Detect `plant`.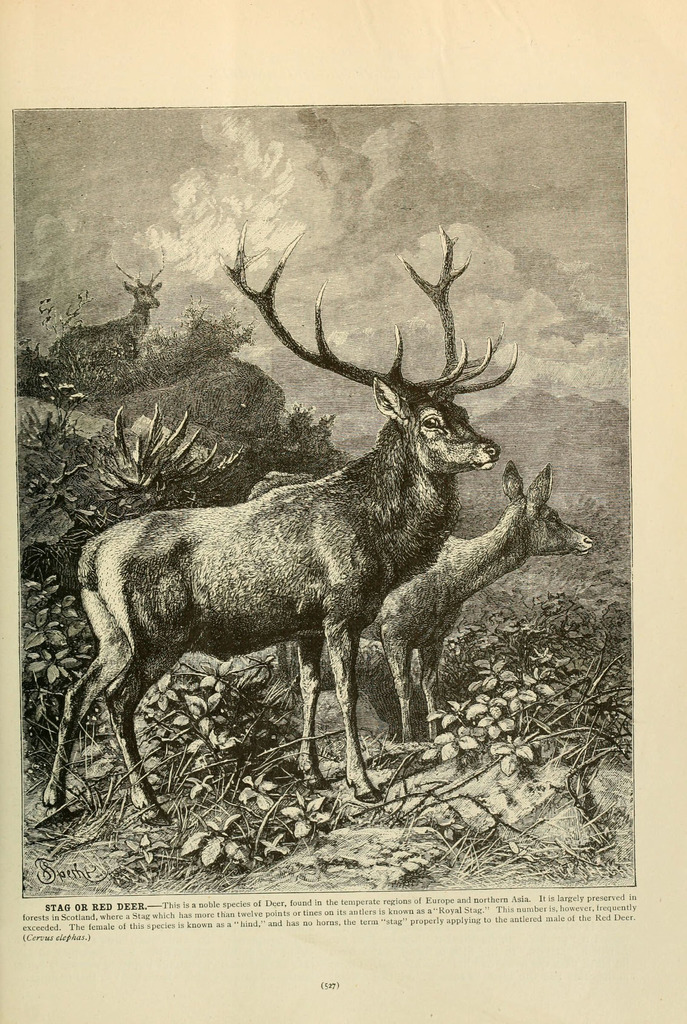
Detected at [135, 303, 261, 380].
